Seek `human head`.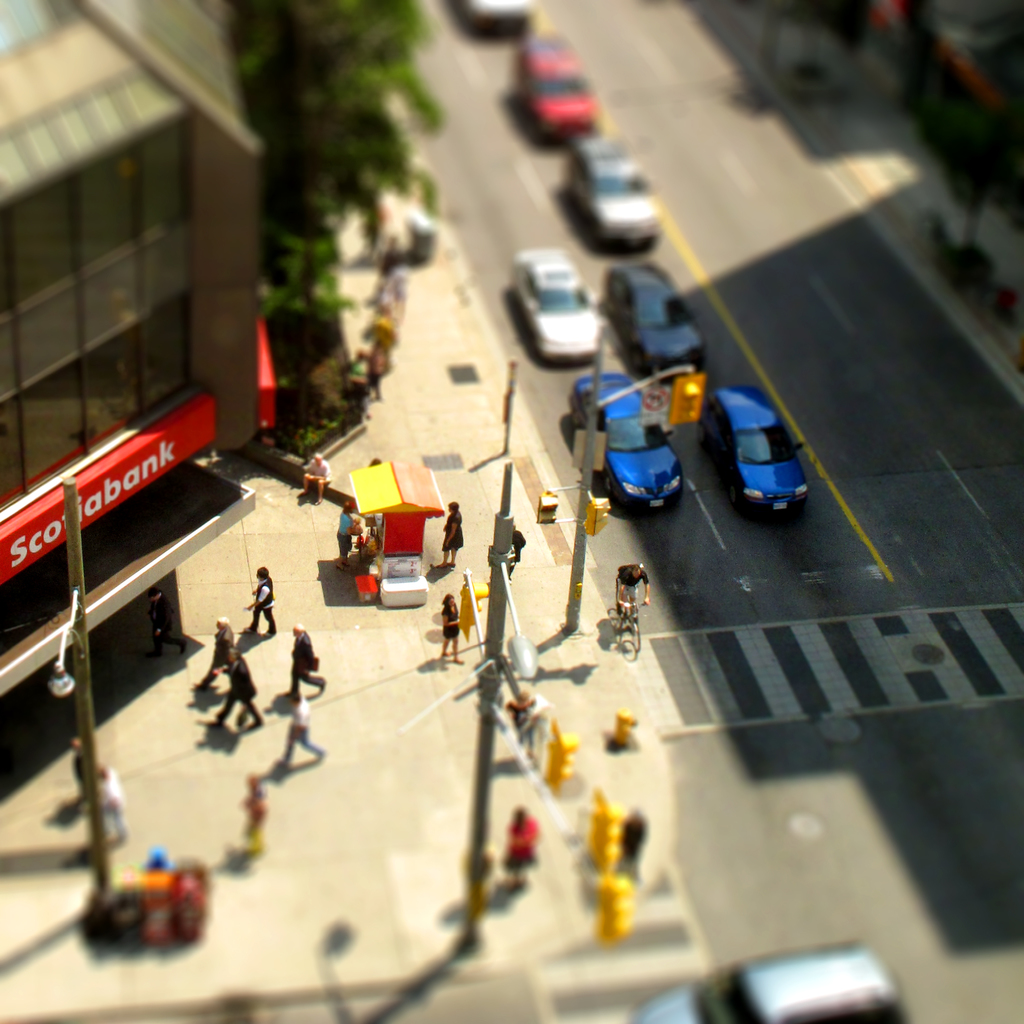
150, 587, 159, 606.
